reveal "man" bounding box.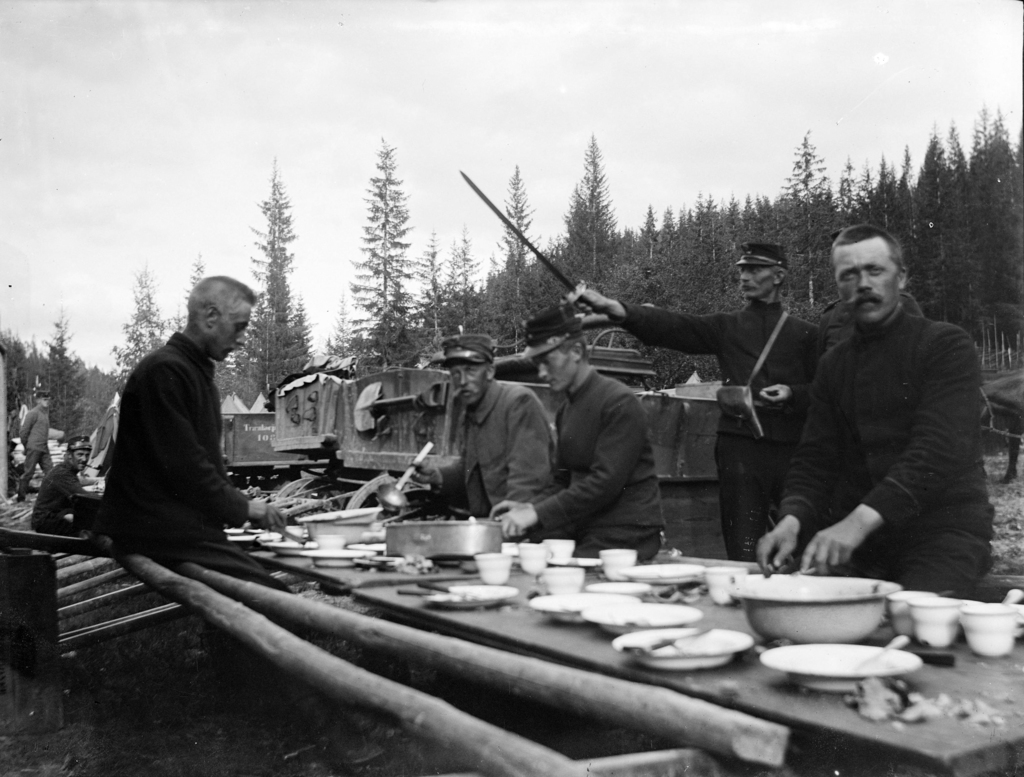
Revealed: bbox(576, 239, 820, 560).
